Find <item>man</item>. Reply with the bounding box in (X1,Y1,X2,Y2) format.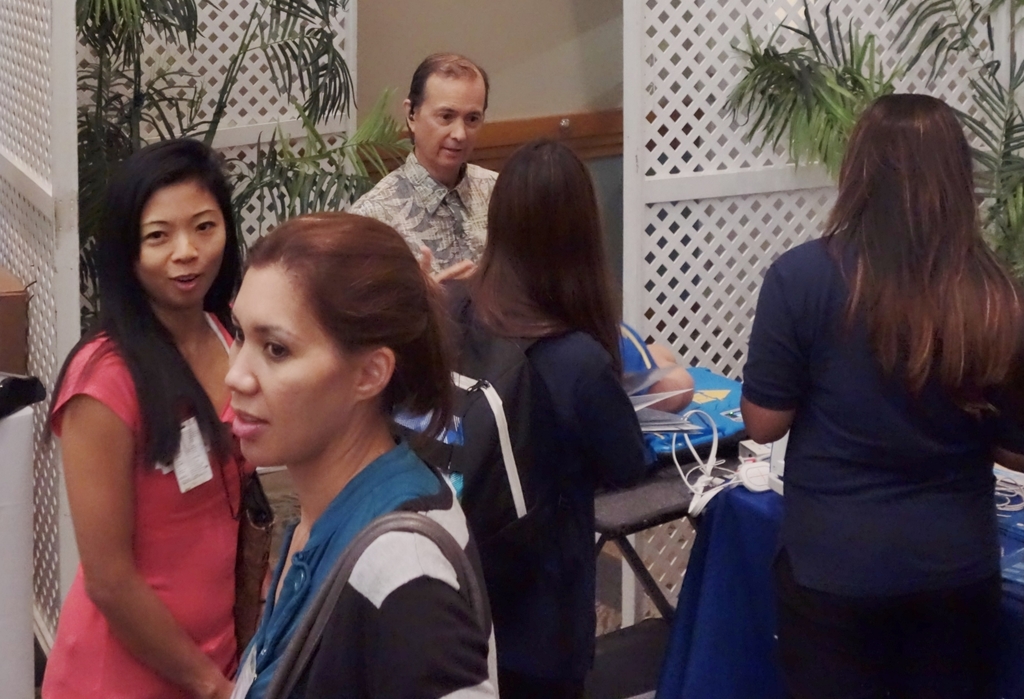
(351,56,506,272).
